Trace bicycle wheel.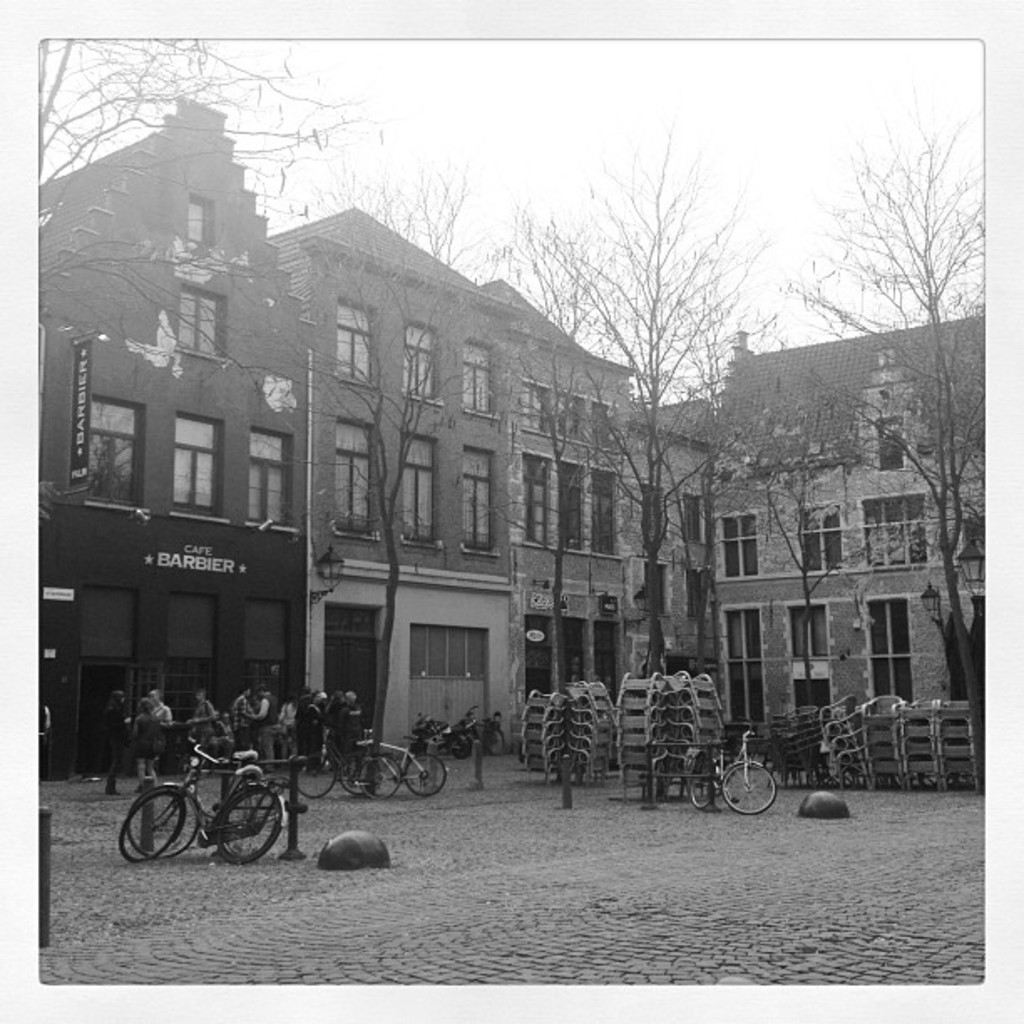
Traced to detection(218, 788, 296, 870).
